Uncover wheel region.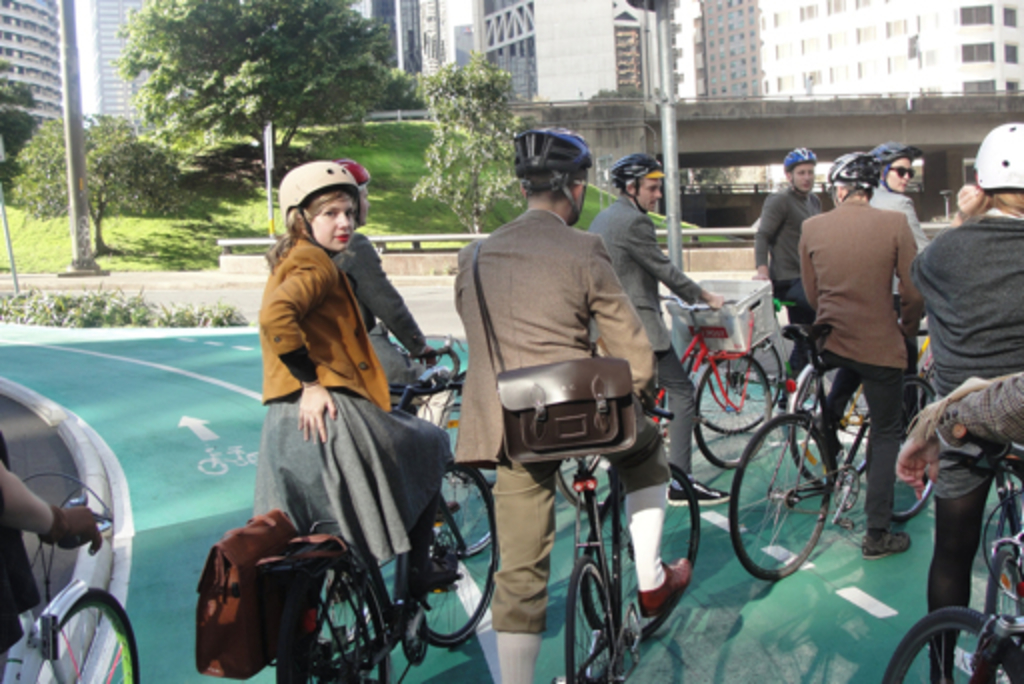
Uncovered: 564:554:614:682.
